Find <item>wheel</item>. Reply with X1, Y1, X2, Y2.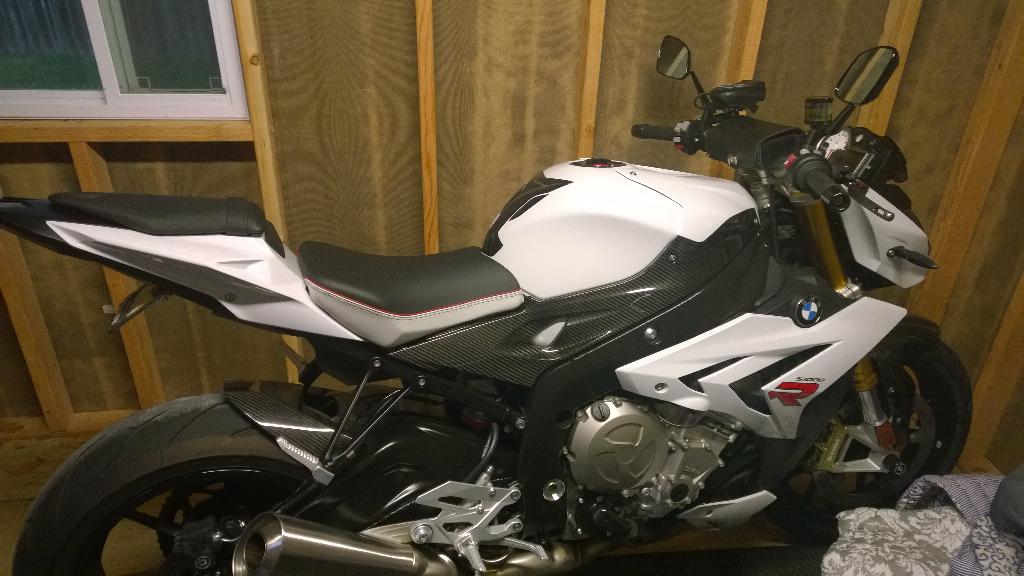
767, 337, 973, 545.
